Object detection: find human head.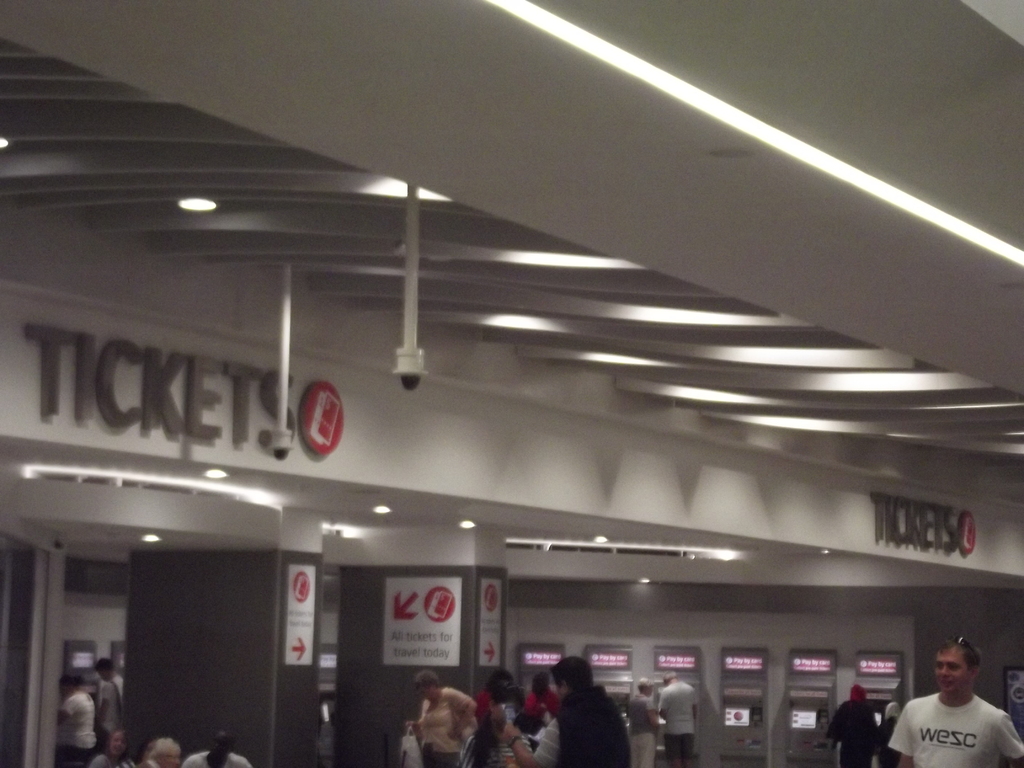
bbox=[145, 735, 181, 767].
